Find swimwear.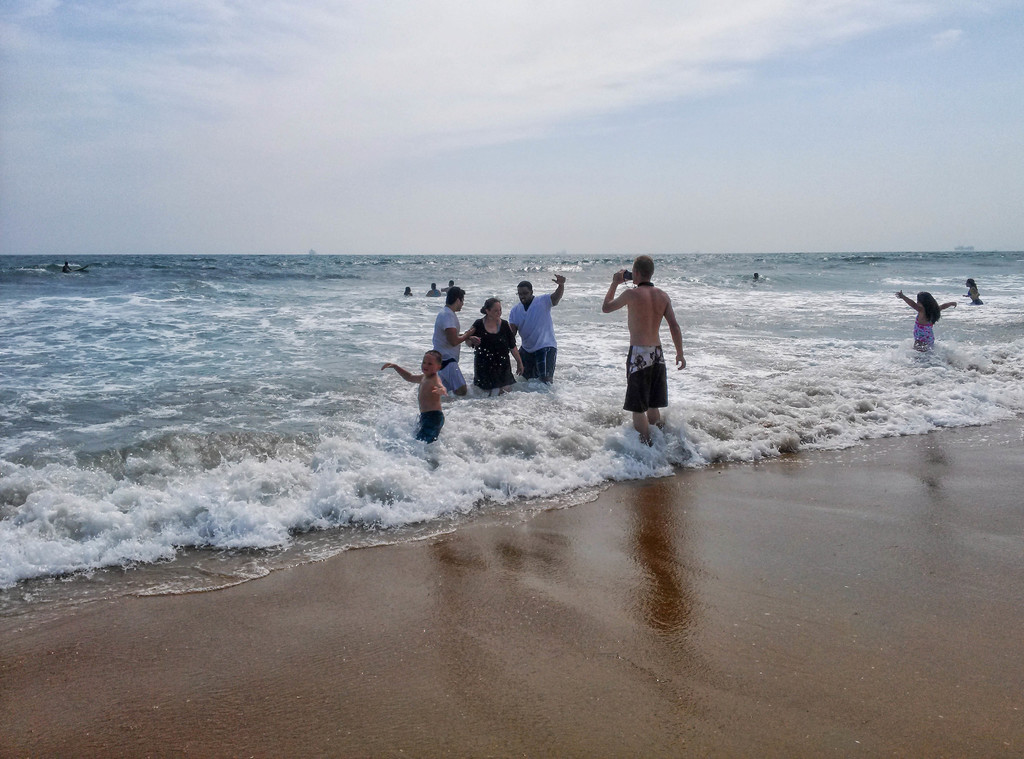
Rect(414, 408, 446, 444).
